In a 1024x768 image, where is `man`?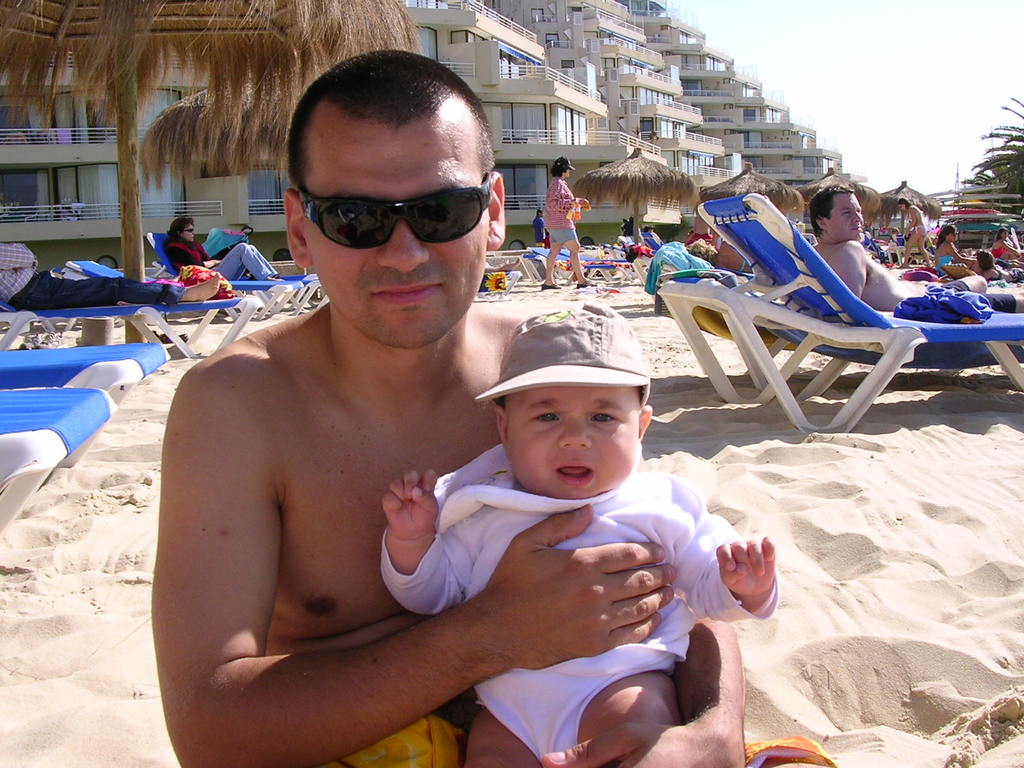
box(533, 209, 545, 246).
